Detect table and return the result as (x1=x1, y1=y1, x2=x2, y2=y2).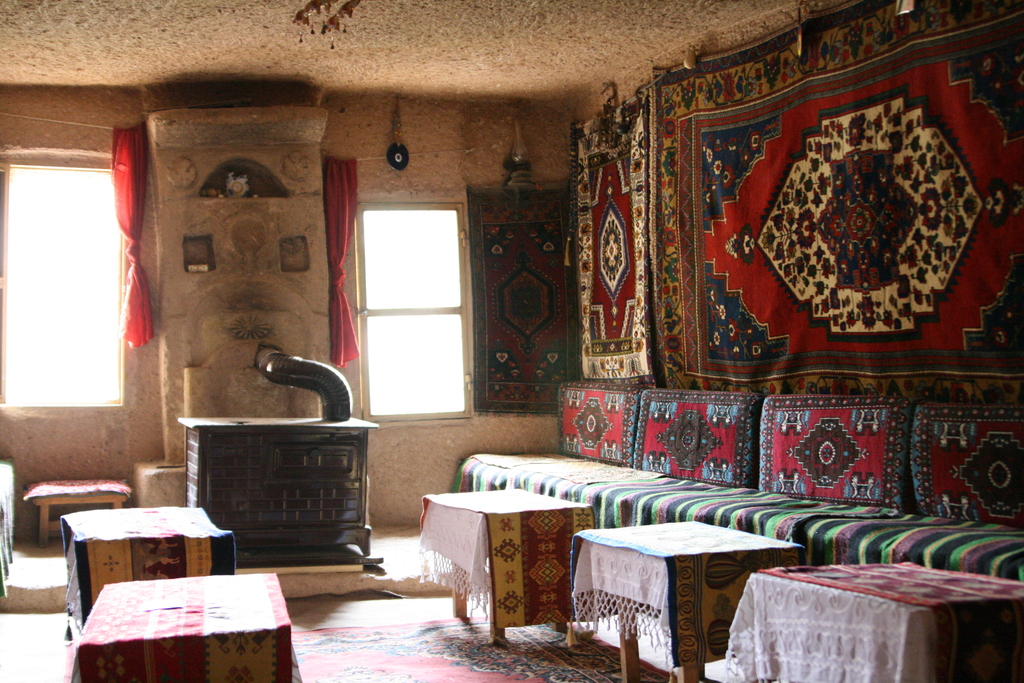
(x1=181, y1=413, x2=378, y2=557).
